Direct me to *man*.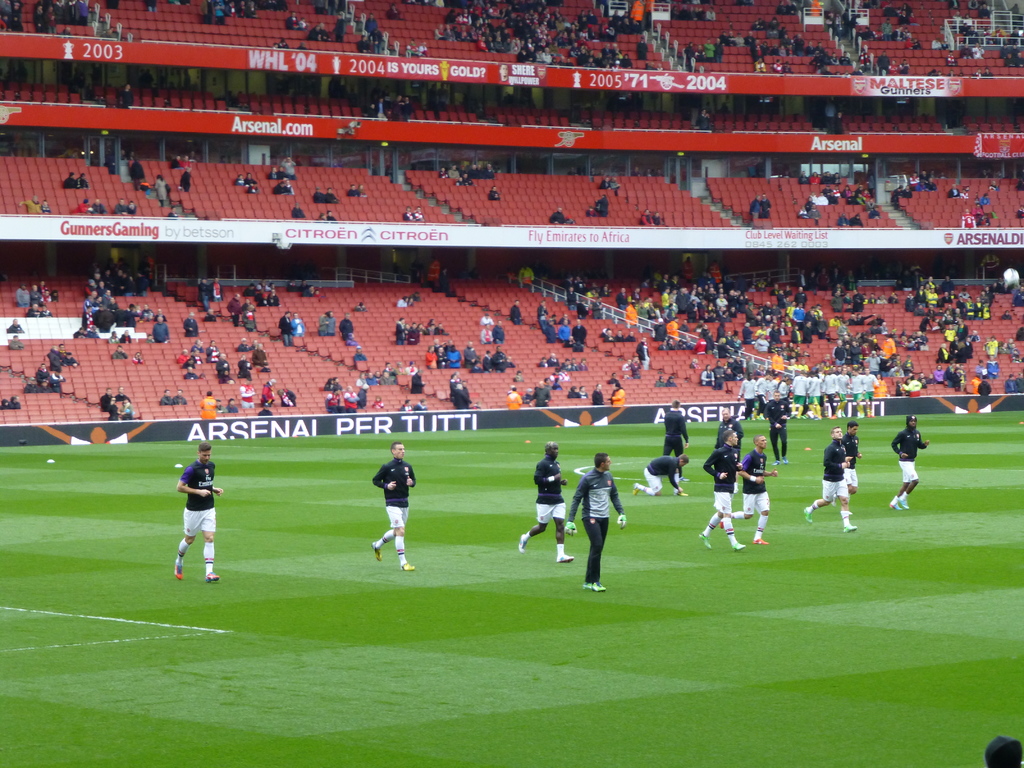
Direction: [39, 364, 45, 381].
